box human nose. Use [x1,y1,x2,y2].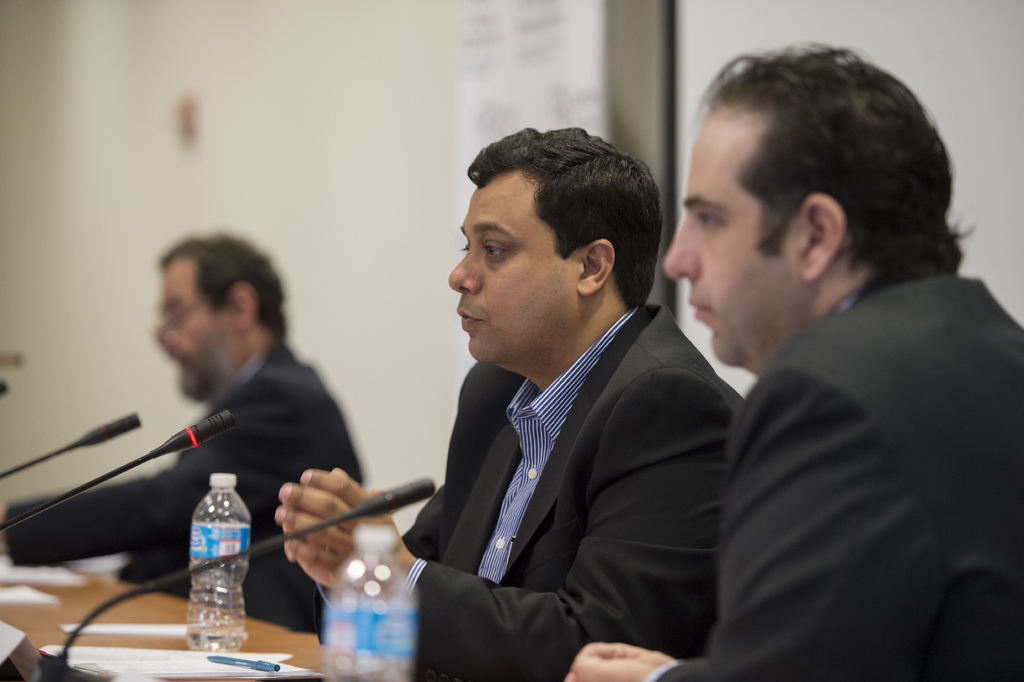
[448,250,483,296].
